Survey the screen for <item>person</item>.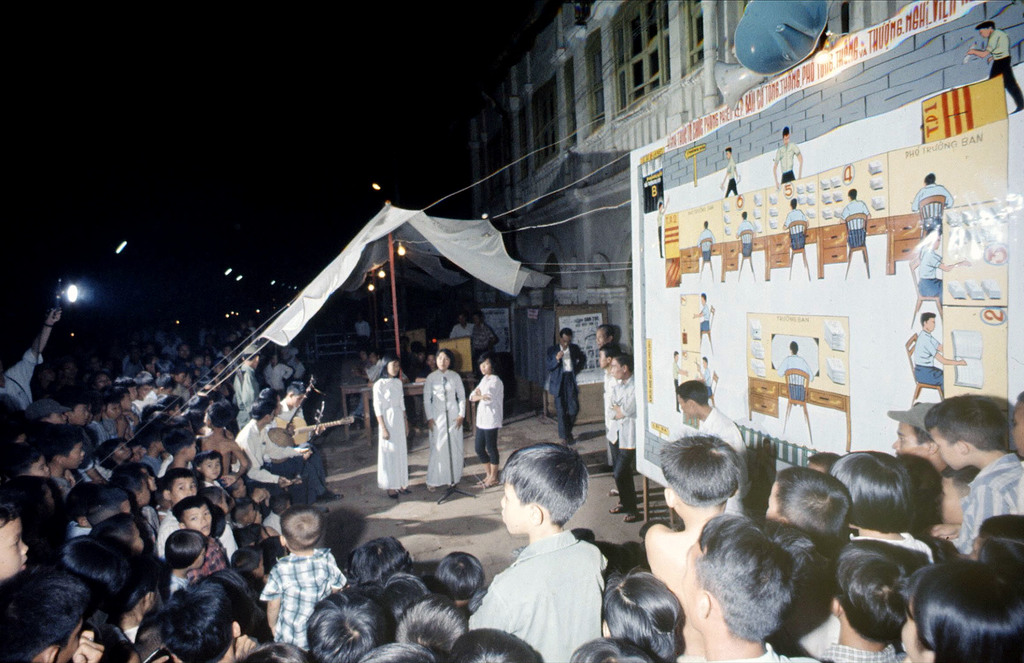
Survey found: 778, 341, 813, 402.
